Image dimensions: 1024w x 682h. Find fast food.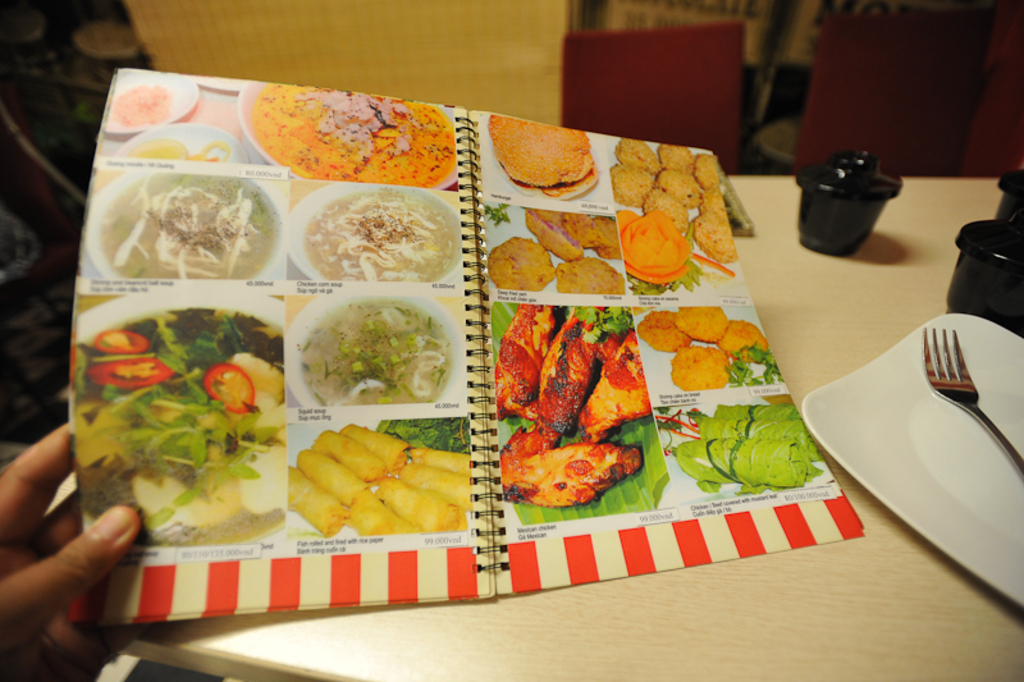
BBox(489, 214, 627, 293).
